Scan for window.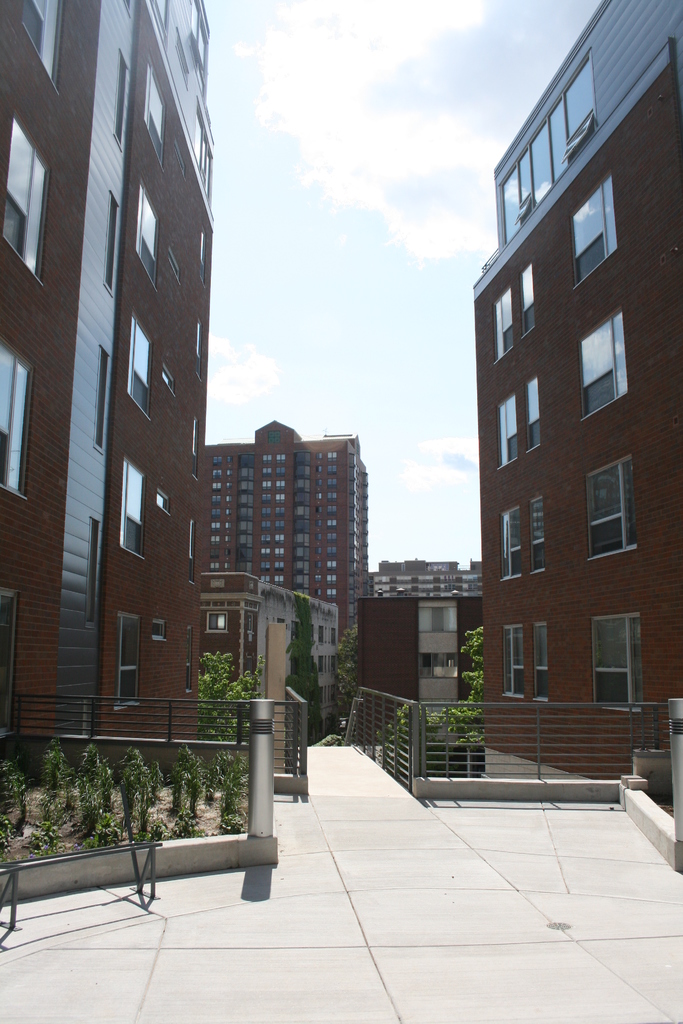
Scan result: bbox=(185, 625, 195, 694).
